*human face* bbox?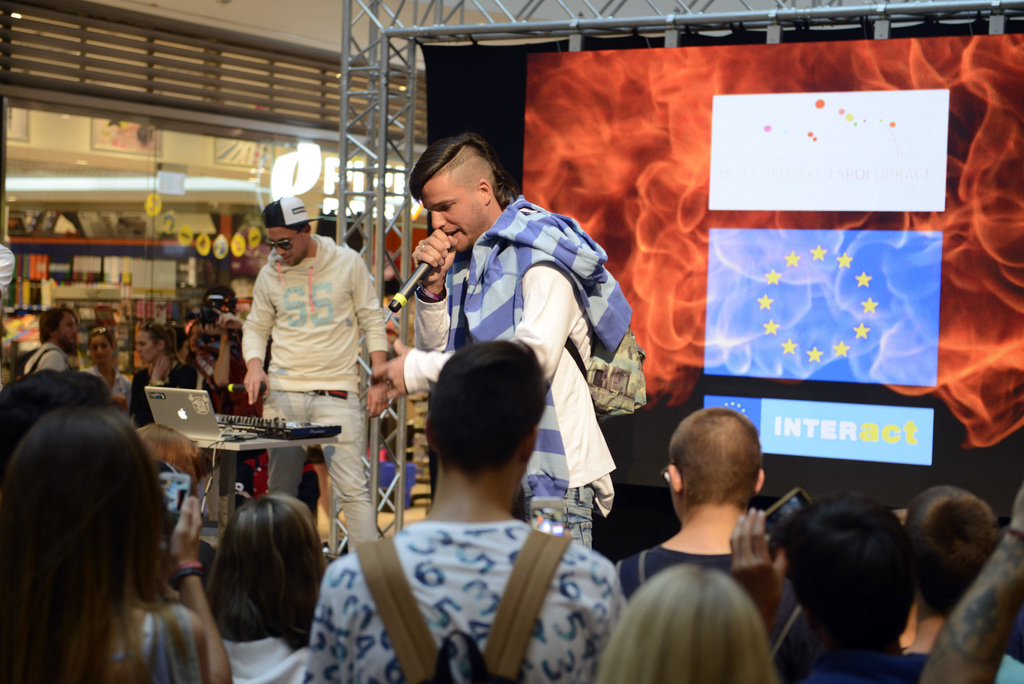
<box>85,334,111,362</box>
